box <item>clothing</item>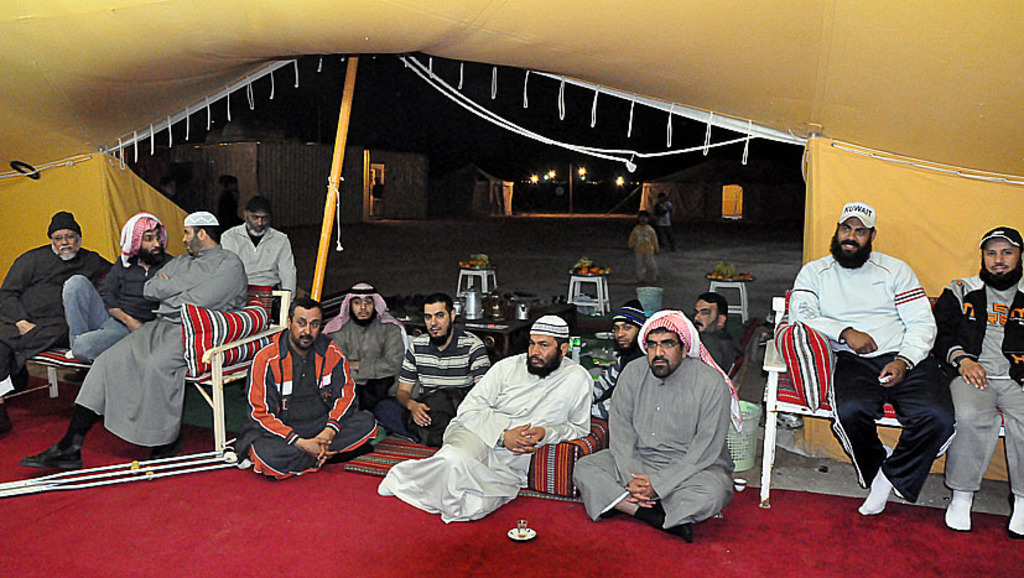
{"left": 697, "top": 326, "right": 739, "bottom": 389}
